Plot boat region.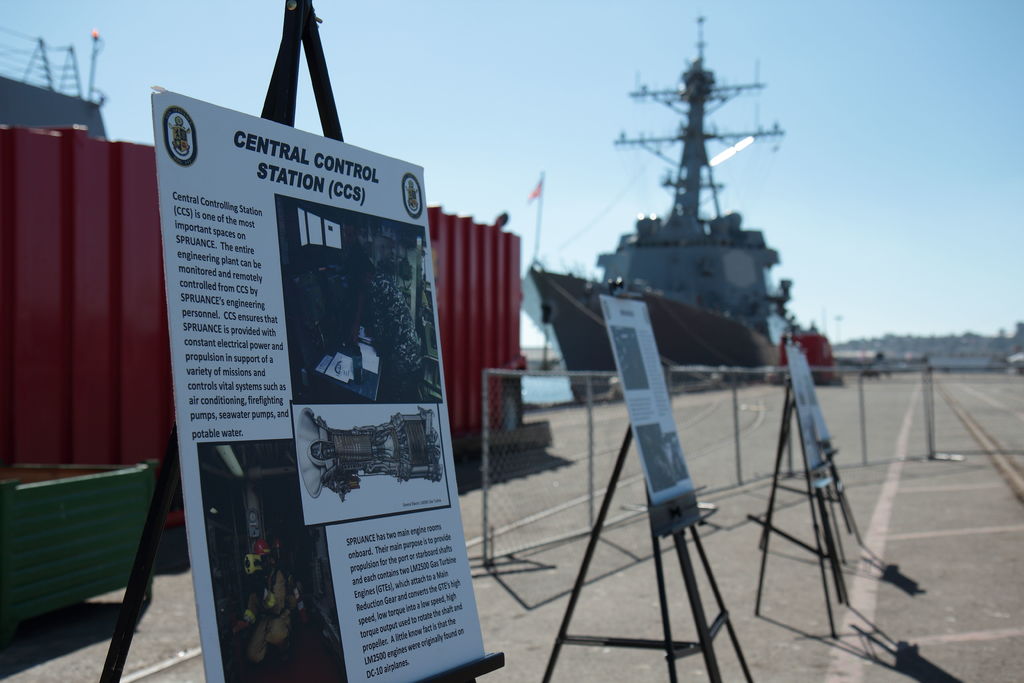
Plotted at l=543, t=11, r=860, b=377.
